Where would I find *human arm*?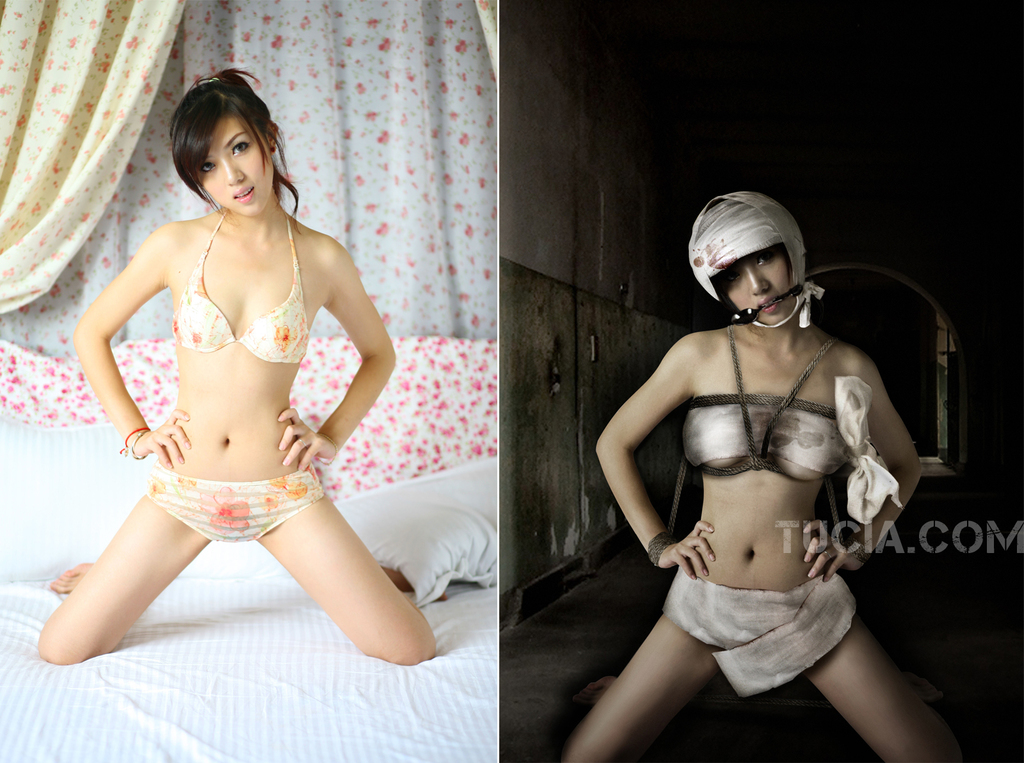
At <box>609,339,721,622</box>.
